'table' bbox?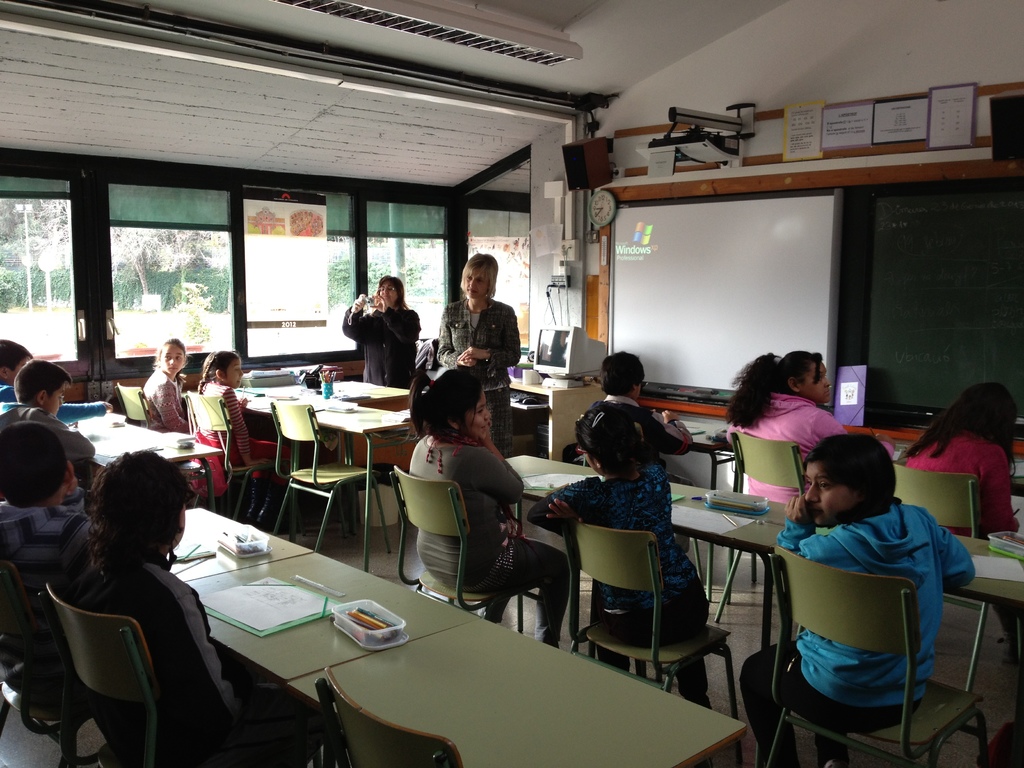
{"x1": 508, "y1": 457, "x2": 1023, "y2": 607}
